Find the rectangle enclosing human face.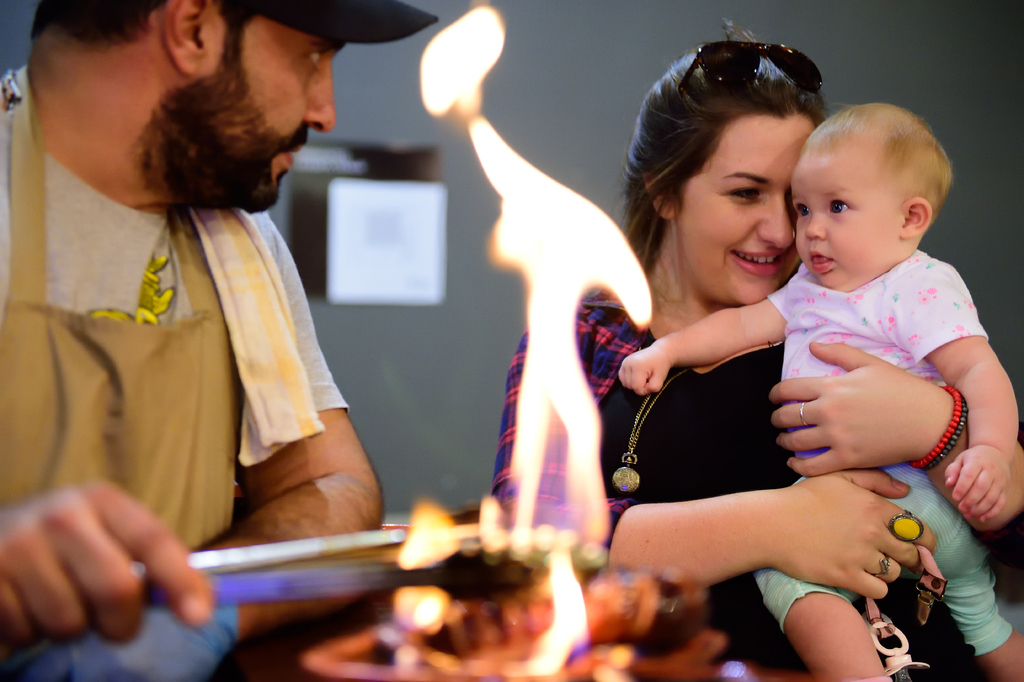
Rect(790, 148, 900, 293).
